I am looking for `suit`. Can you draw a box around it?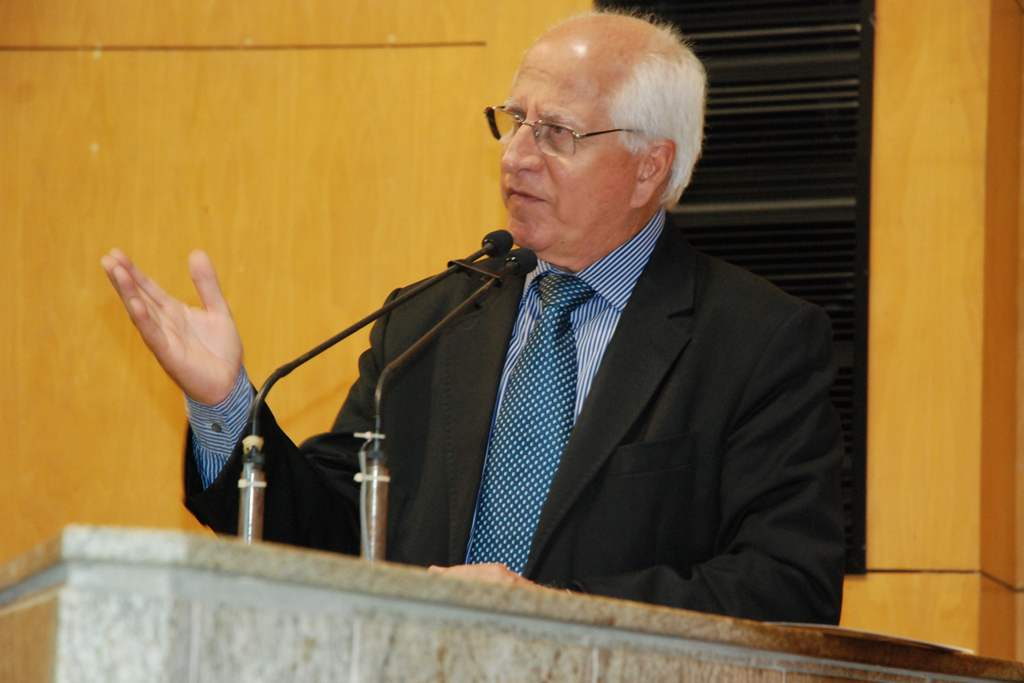
Sure, the bounding box is 238/201/823/587.
